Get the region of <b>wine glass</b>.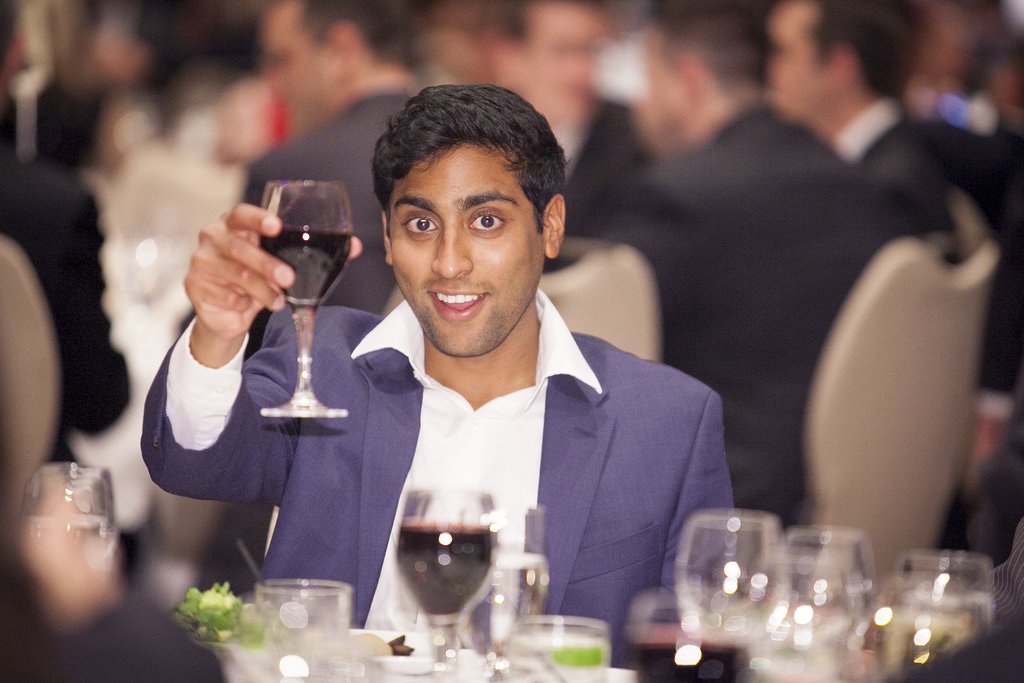
region(259, 179, 350, 415).
